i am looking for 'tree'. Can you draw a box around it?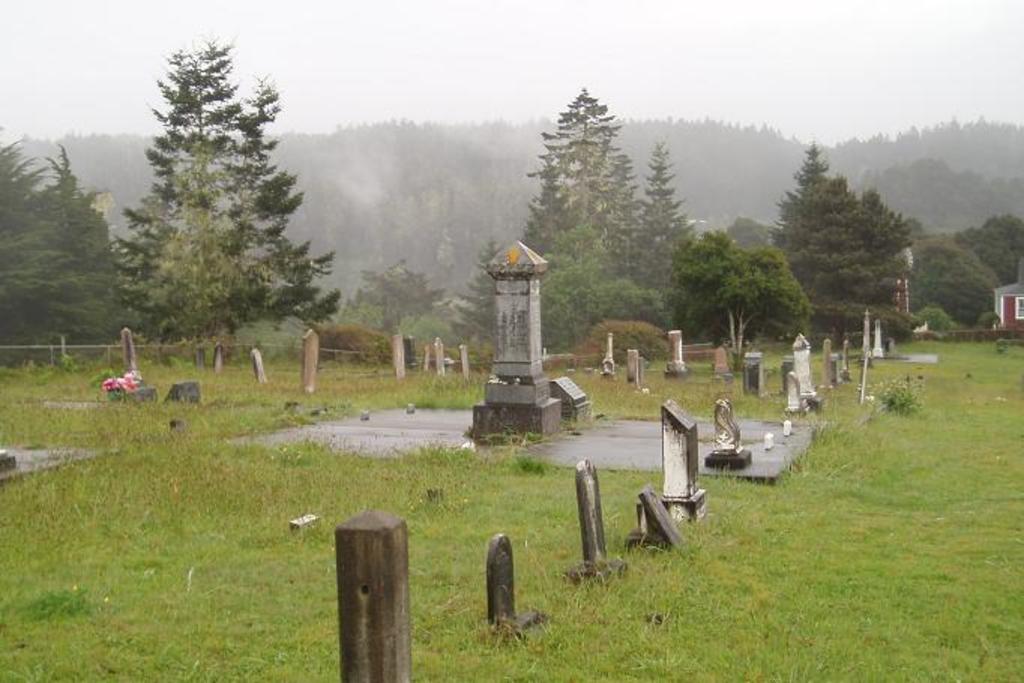
Sure, the bounding box is BBox(779, 186, 926, 357).
